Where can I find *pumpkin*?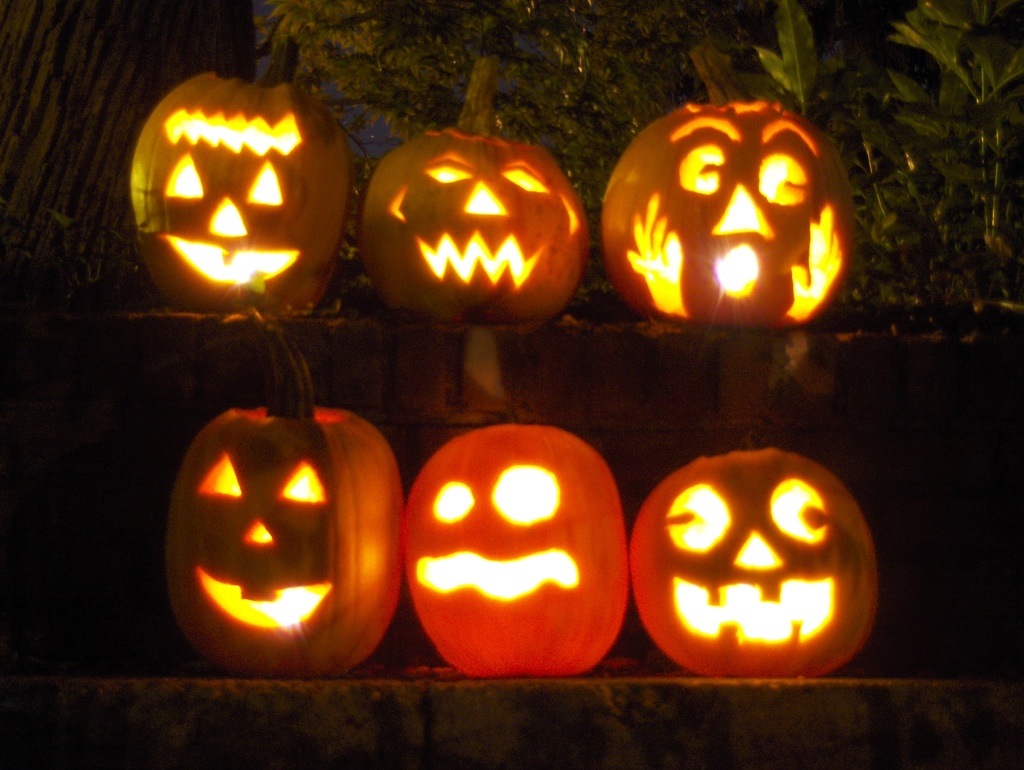
You can find it at 129 44 348 317.
